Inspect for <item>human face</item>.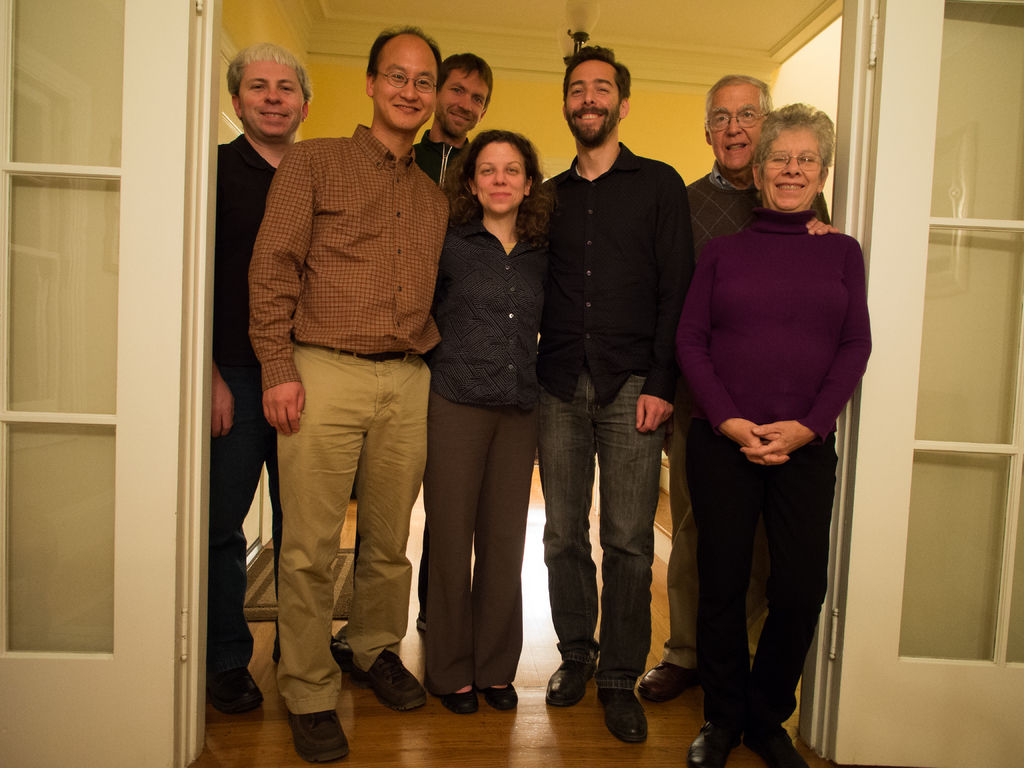
Inspection: <box>561,64,624,142</box>.
